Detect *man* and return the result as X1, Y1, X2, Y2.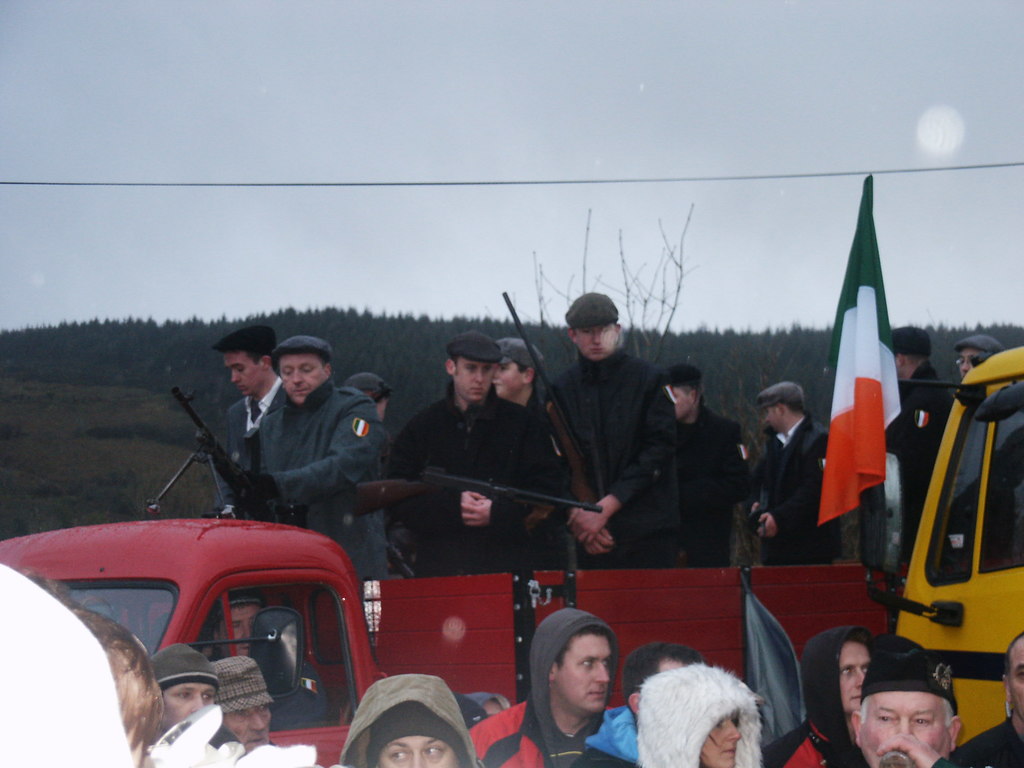
758, 624, 874, 767.
